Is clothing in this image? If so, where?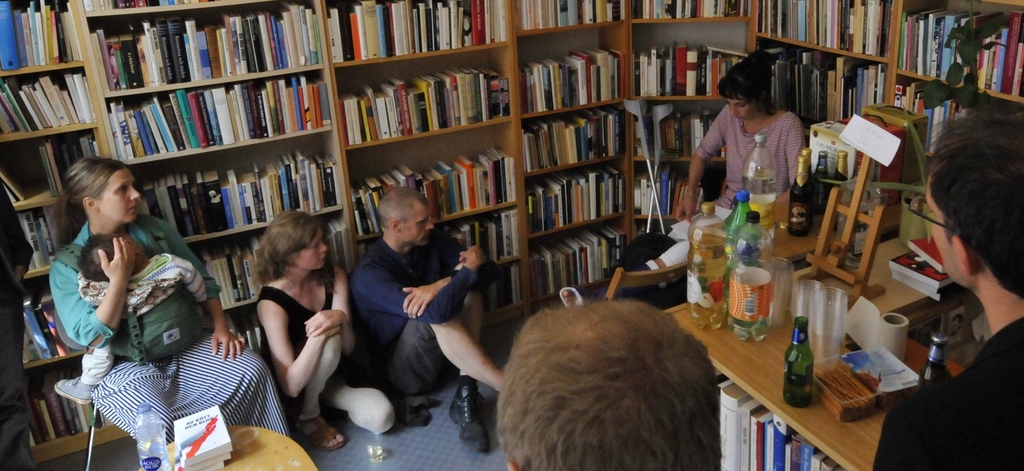
Yes, at [x1=696, y1=85, x2=815, y2=203].
